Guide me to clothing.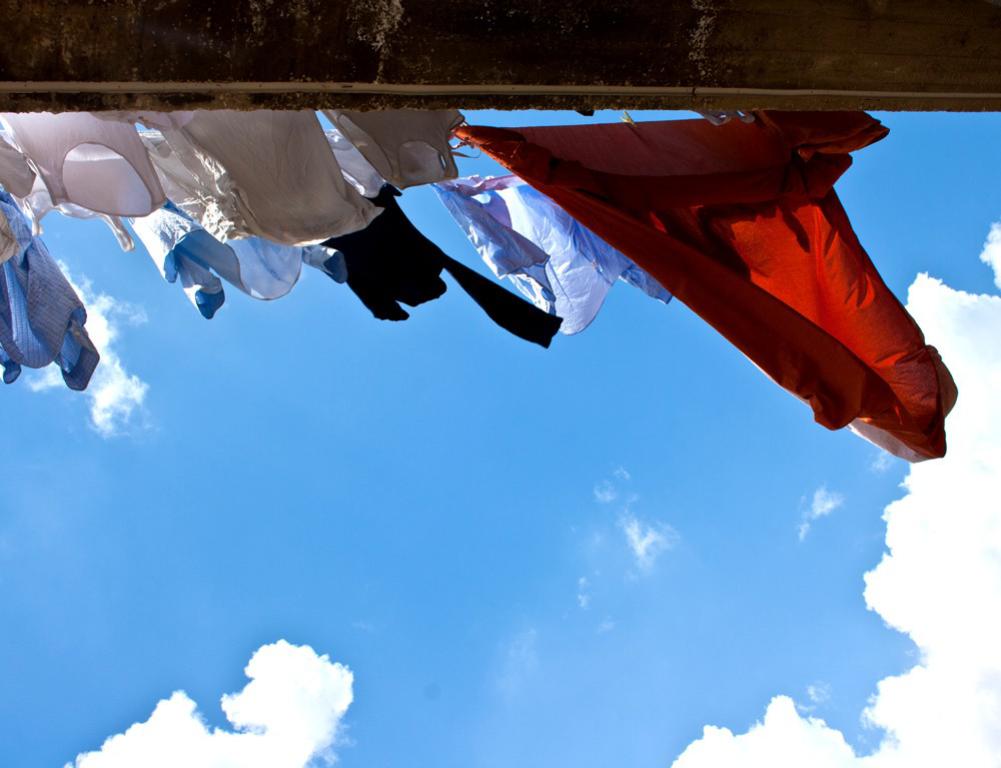
Guidance: x1=152, y1=108, x2=383, y2=241.
